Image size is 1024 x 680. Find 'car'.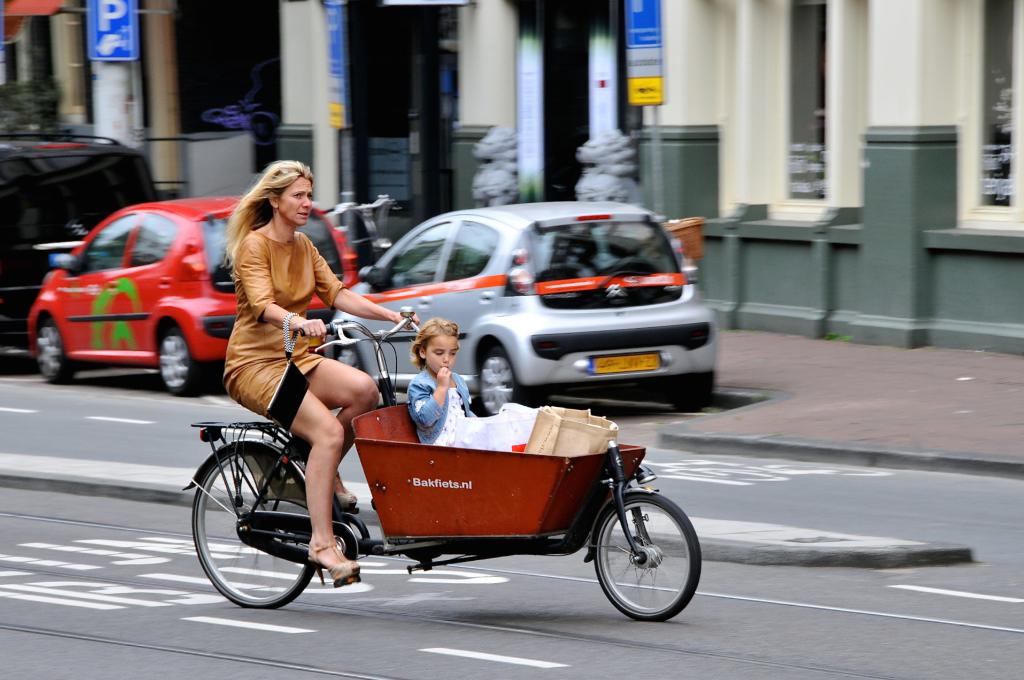
l=330, t=197, r=723, b=410.
